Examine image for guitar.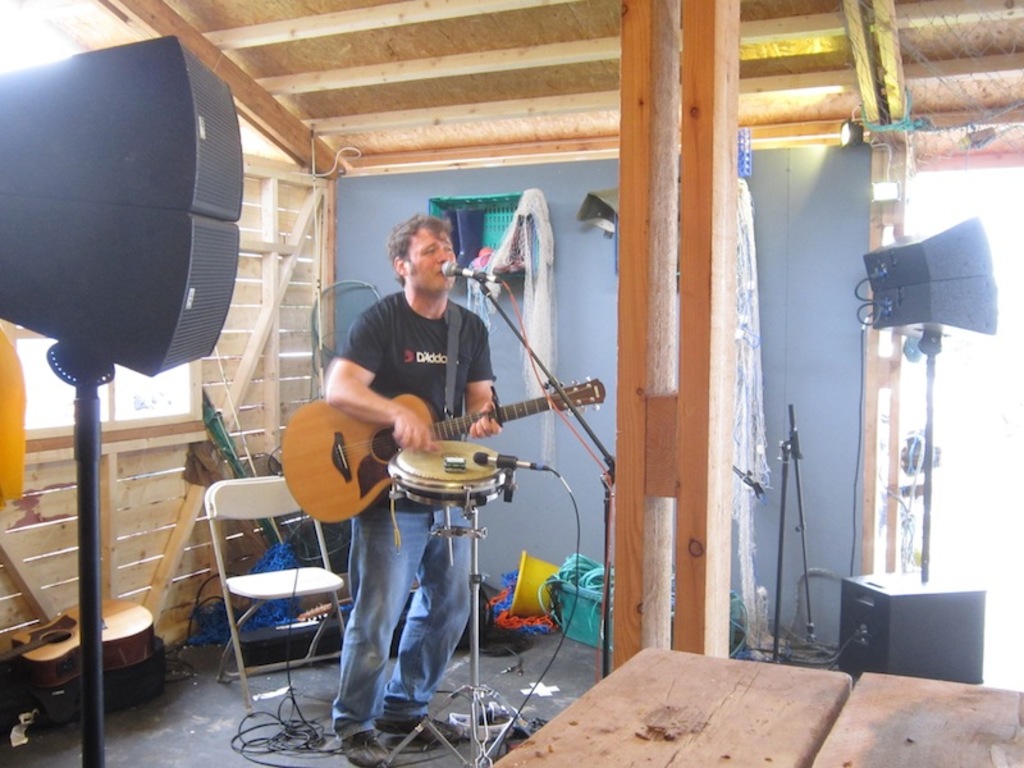
Examination result: 306:355:609:539.
